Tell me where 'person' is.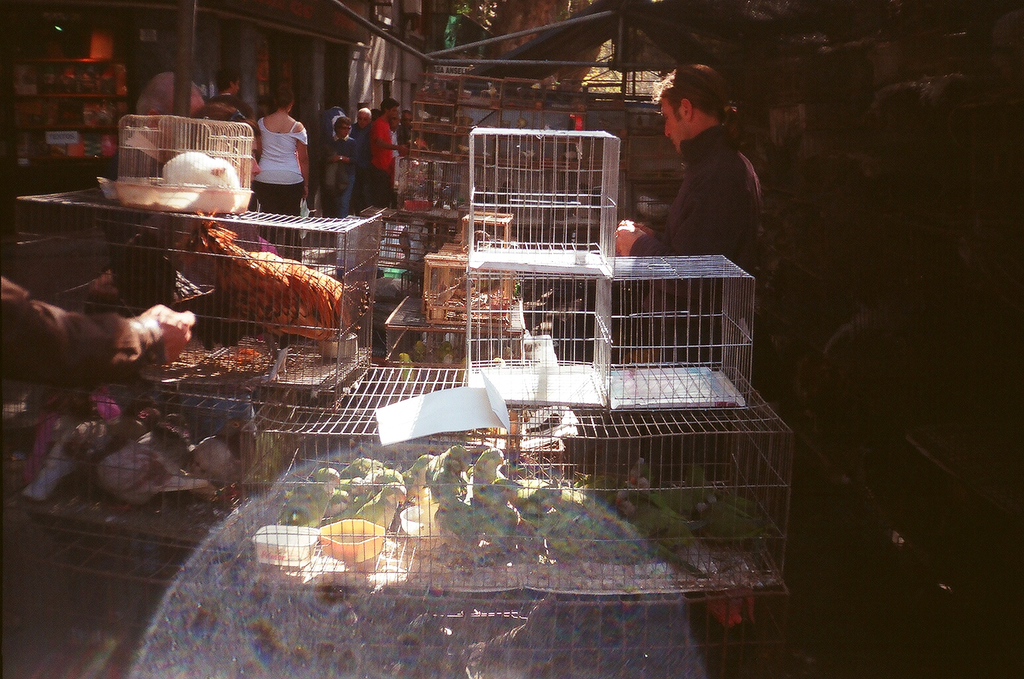
'person' is at box(615, 65, 759, 267).
